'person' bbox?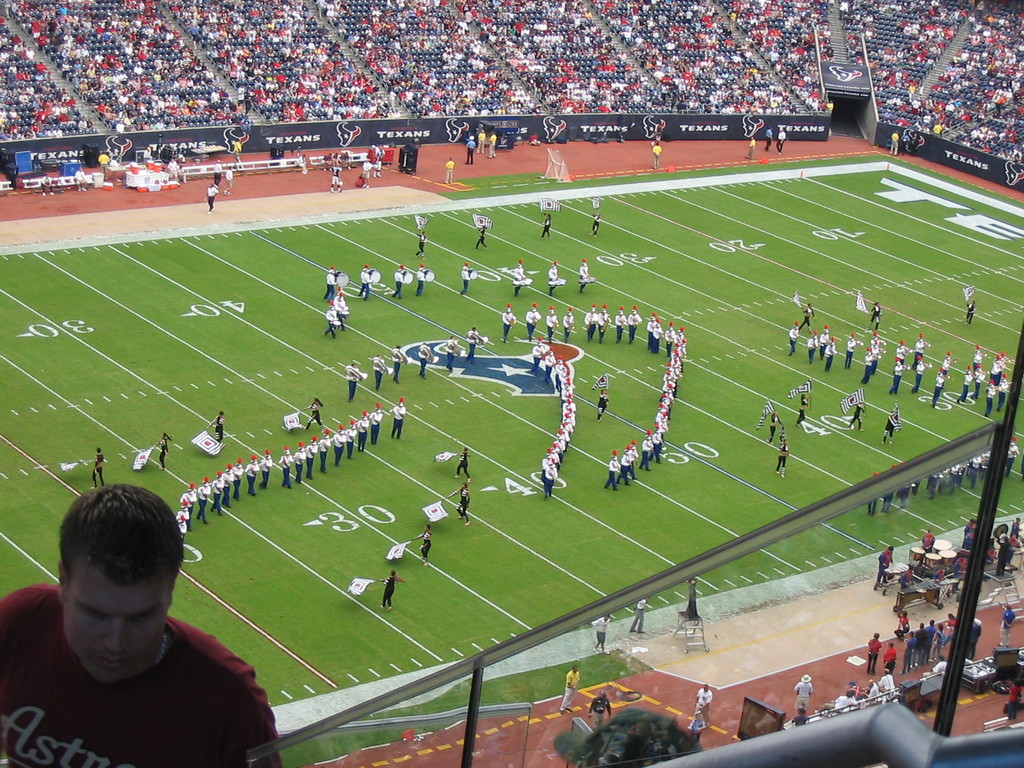
202 408 229 442
